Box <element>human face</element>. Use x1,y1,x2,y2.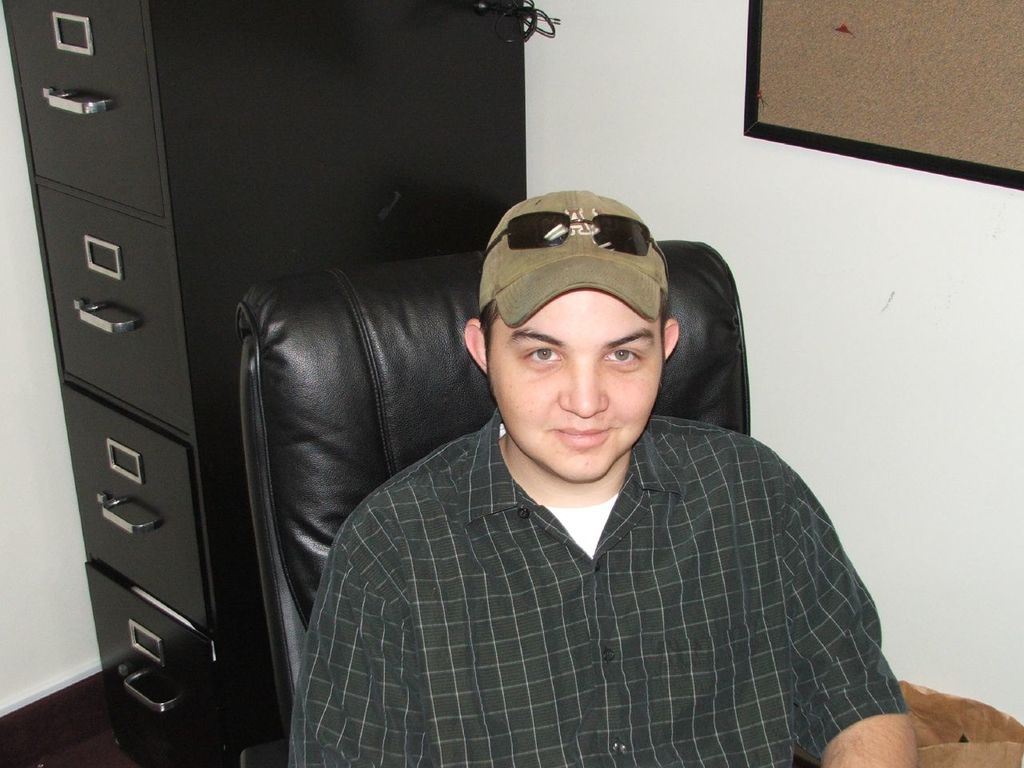
488,287,662,483.
